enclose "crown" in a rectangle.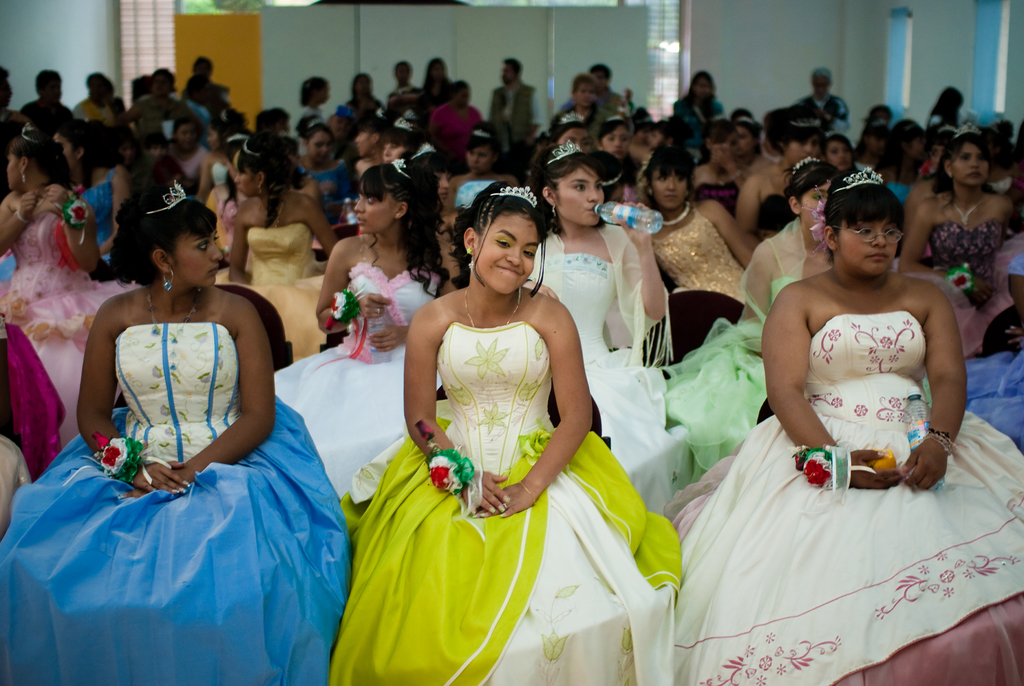
BBox(790, 118, 822, 125).
